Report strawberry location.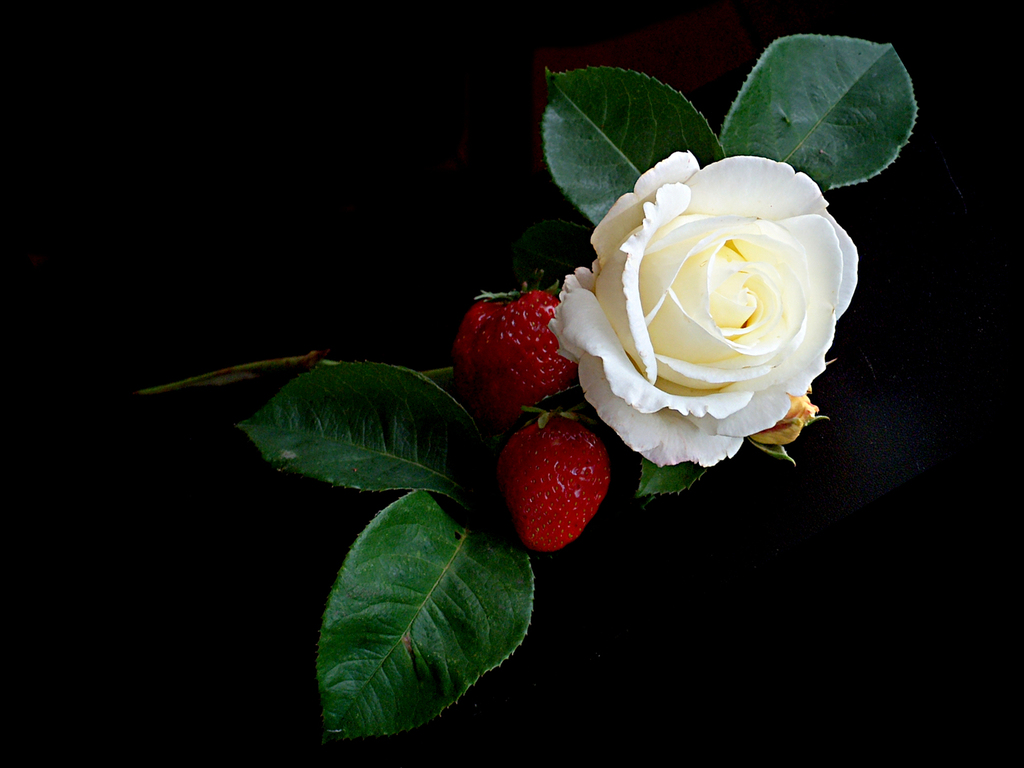
Report: bbox(461, 285, 595, 431).
